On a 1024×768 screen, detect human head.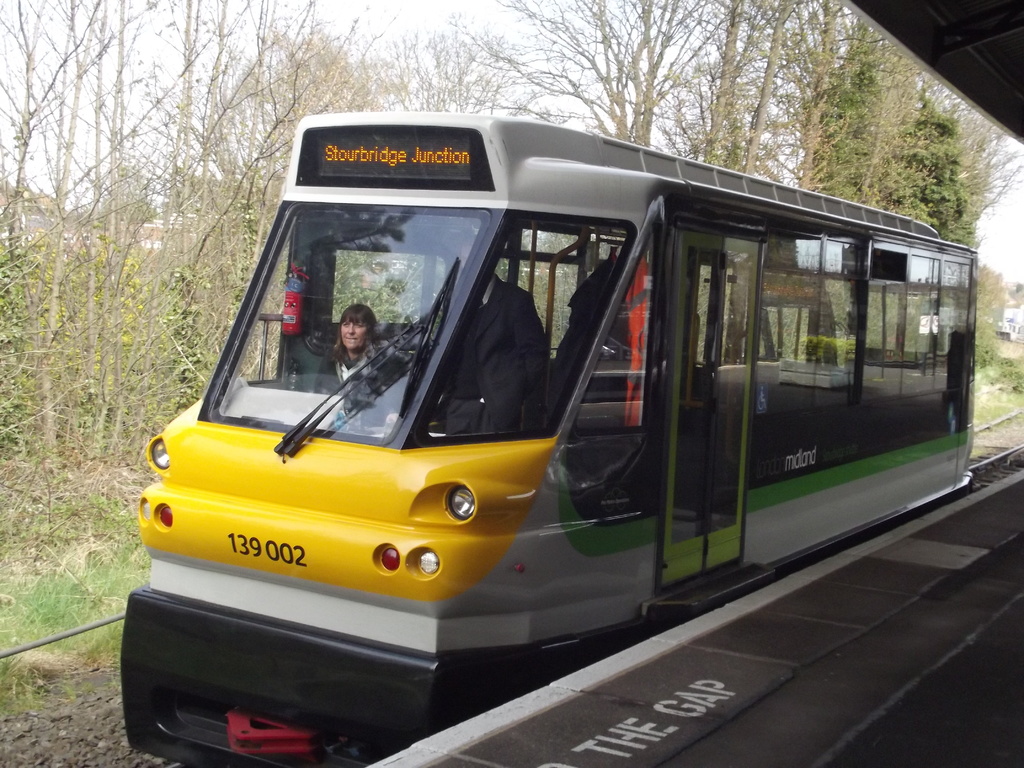
452/237/497/289.
